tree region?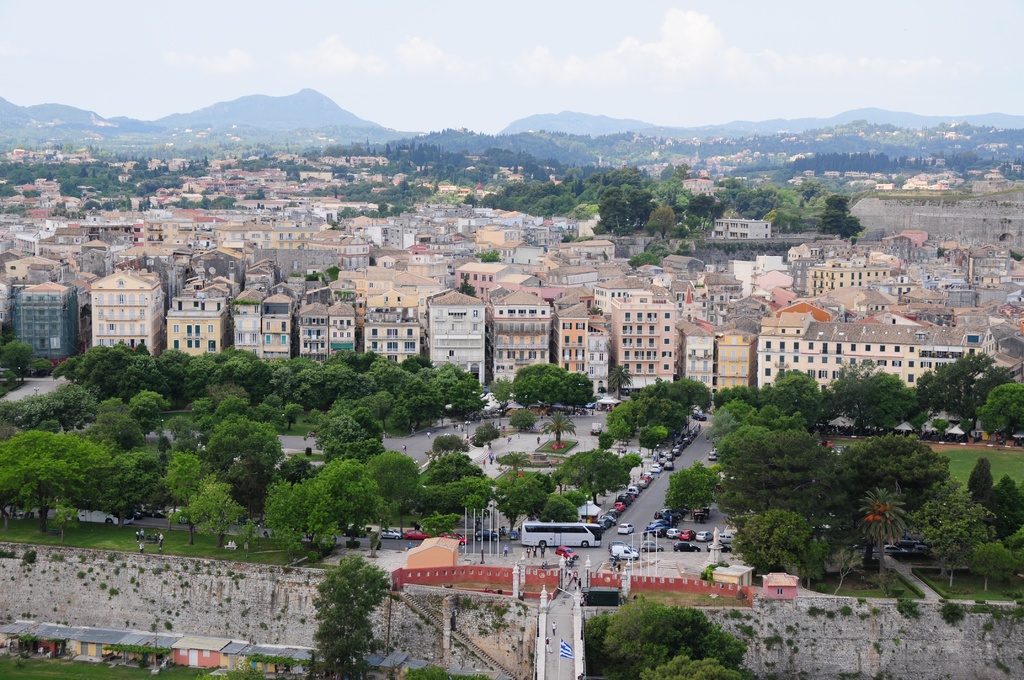
104/460/144/531
